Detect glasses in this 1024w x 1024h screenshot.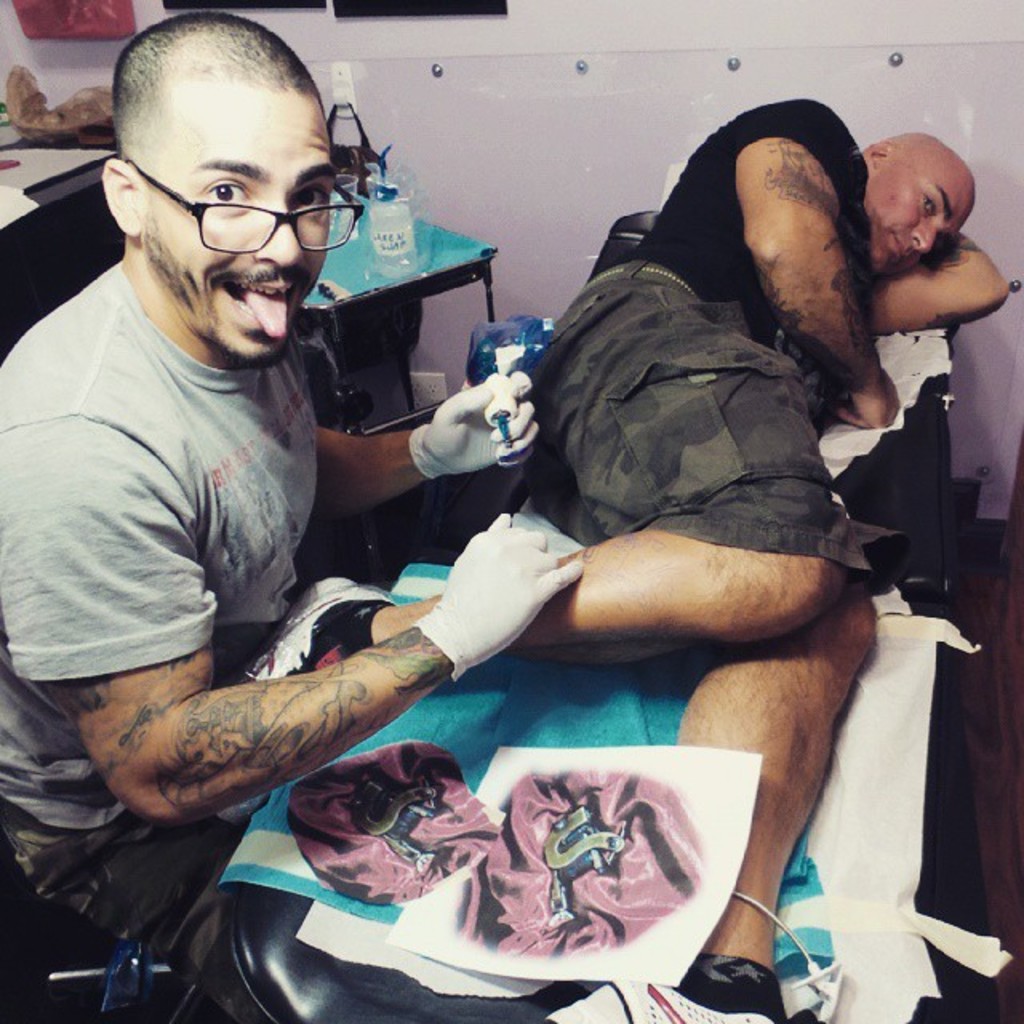
Detection: pyautogui.locateOnScreen(122, 149, 326, 246).
